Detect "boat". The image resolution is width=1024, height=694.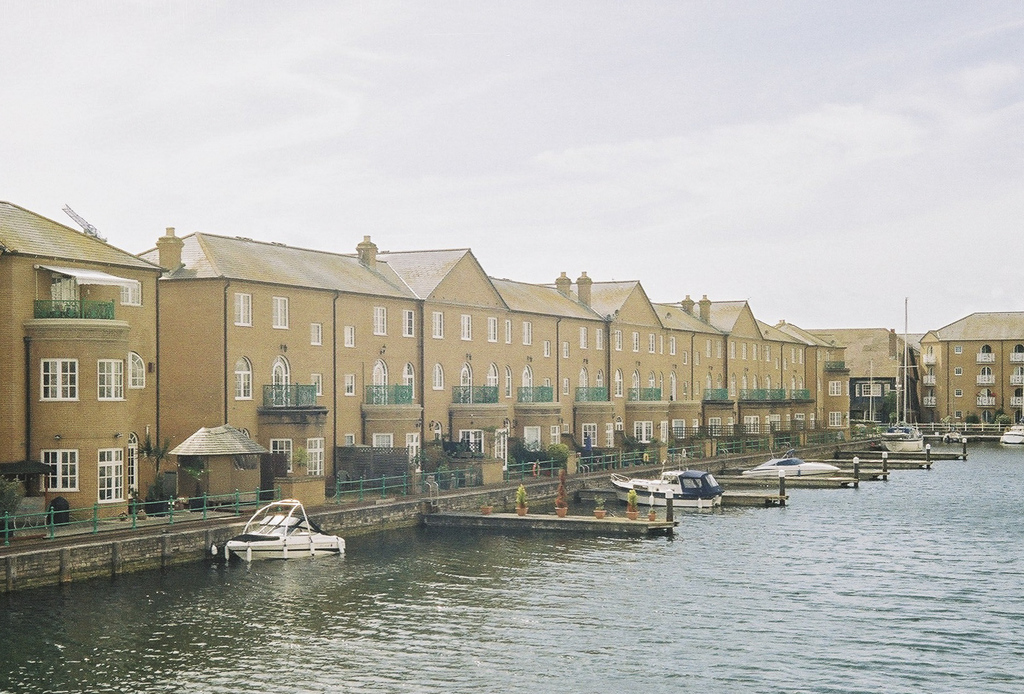
x1=880, y1=424, x2=928, y2=451.
